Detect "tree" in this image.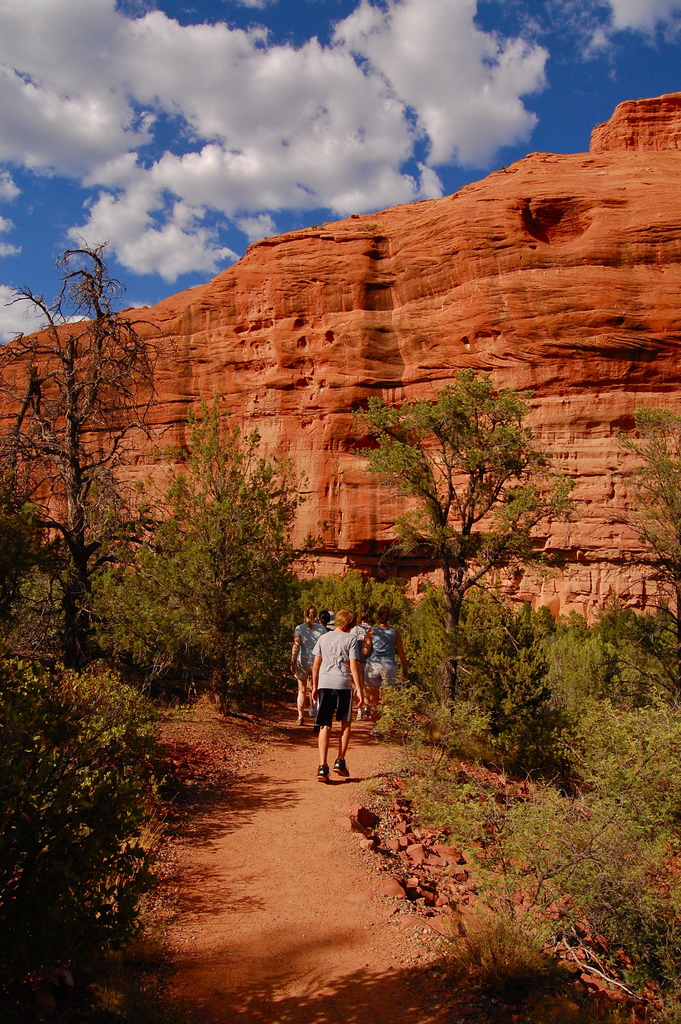
Detection: x1=614, y1=404, x2=680, y2=620.
